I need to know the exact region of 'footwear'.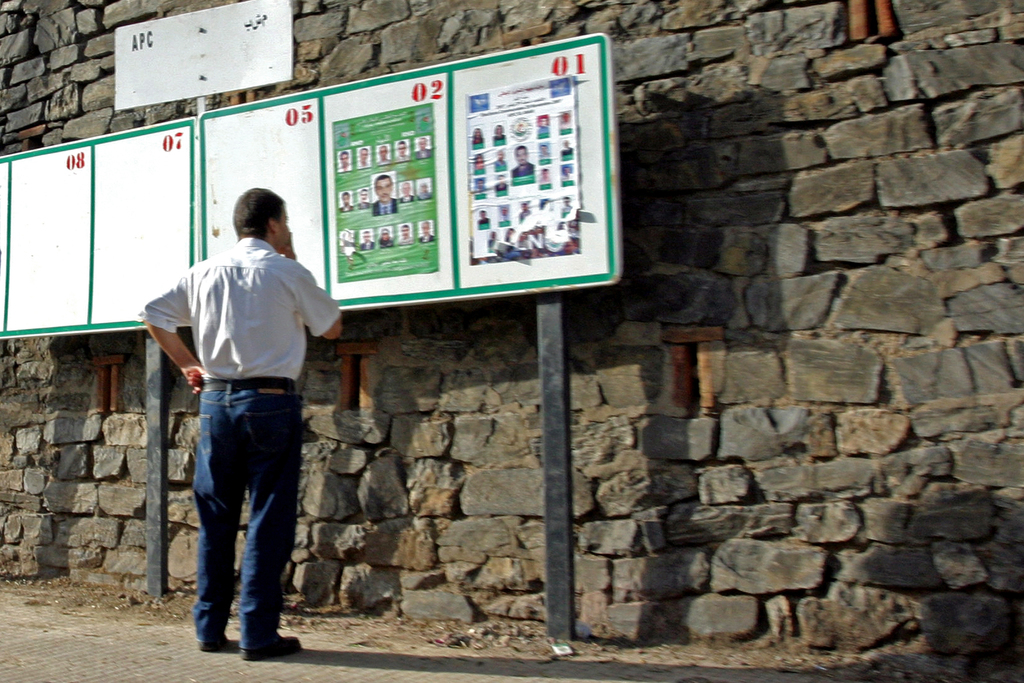
Region: (left=196, top=638, right=231, bottom=655).
